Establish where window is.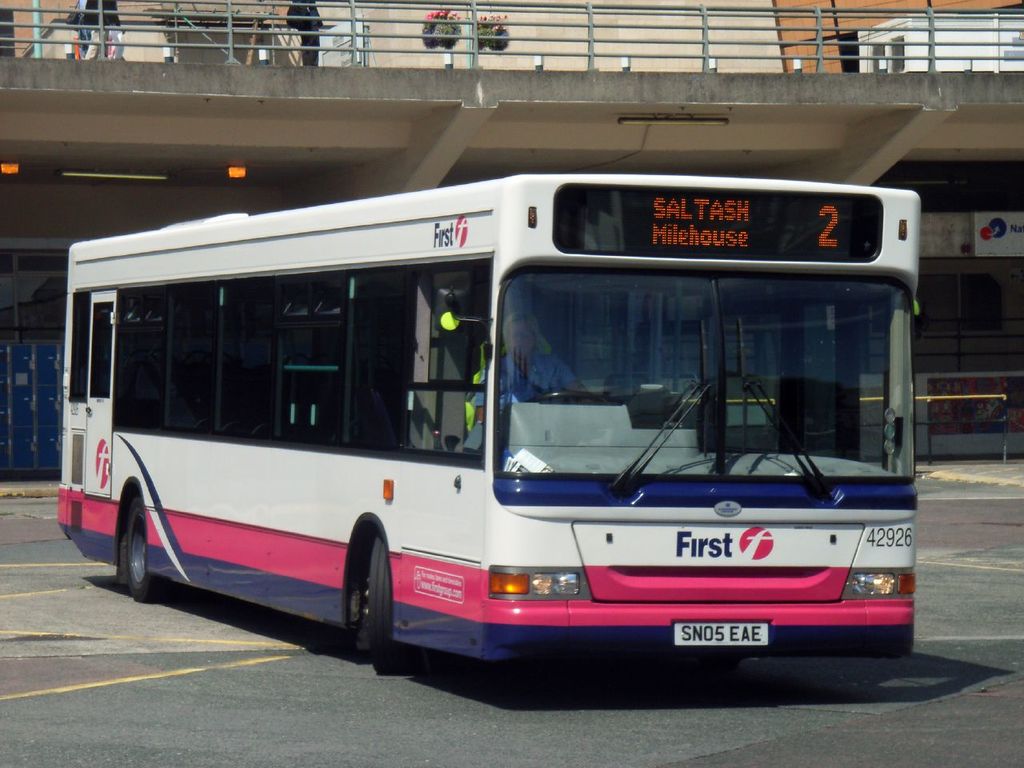
Established at left=406, top=382, right=486, bottom=461.
